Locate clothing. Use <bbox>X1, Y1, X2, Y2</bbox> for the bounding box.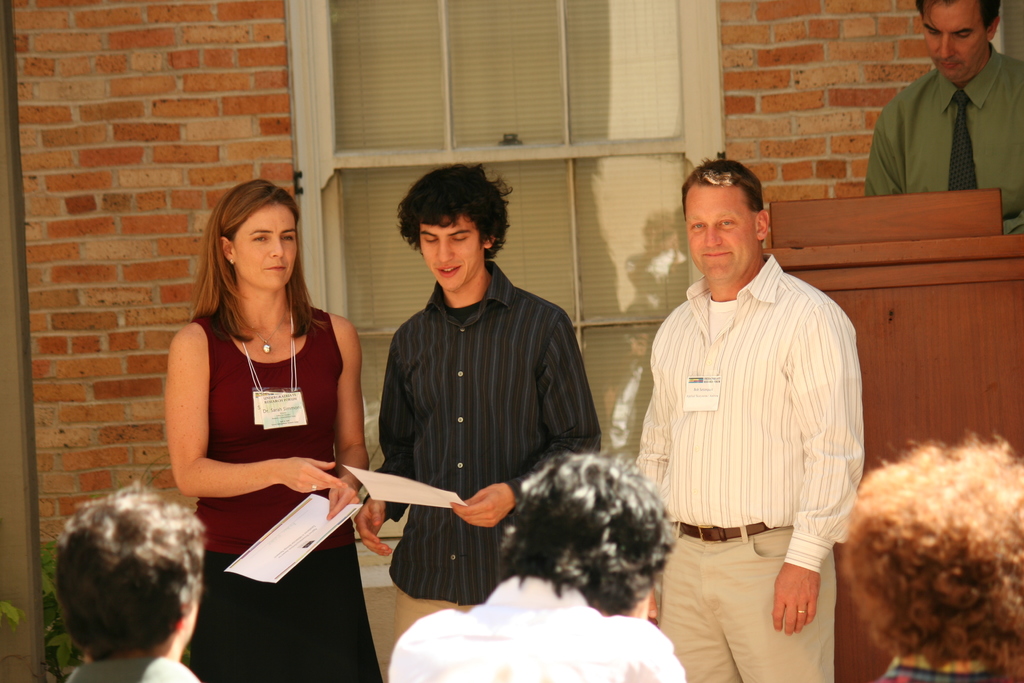
<bbox>376, 251, 588, 597</bbox>.
